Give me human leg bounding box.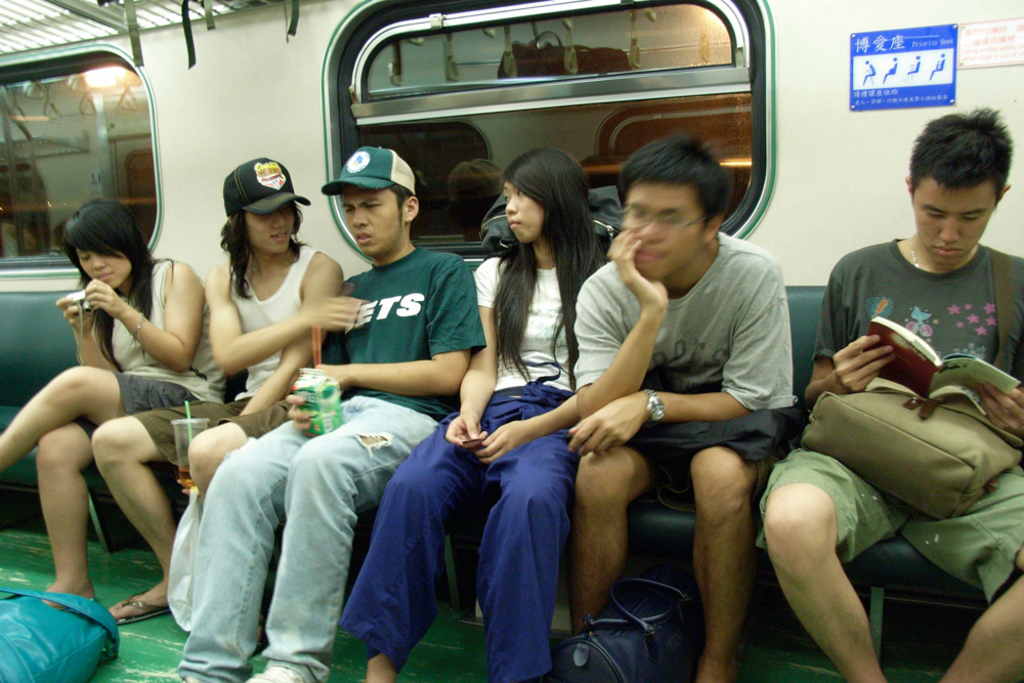
[173, 395, 368, 682].
